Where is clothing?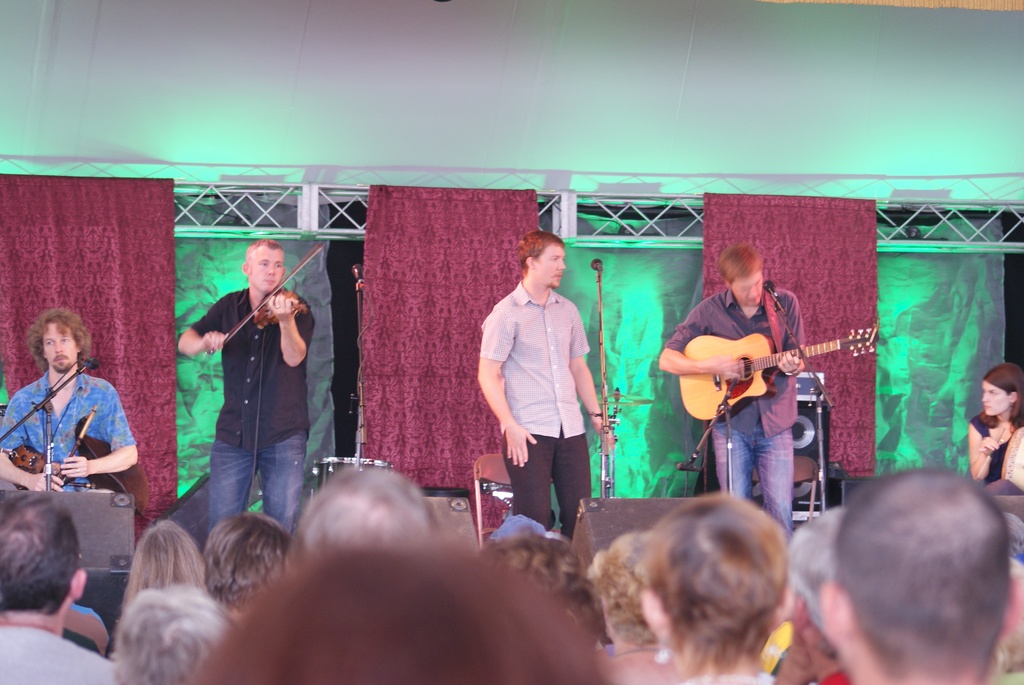
left=0, top=357, right=139, bottom=493.
